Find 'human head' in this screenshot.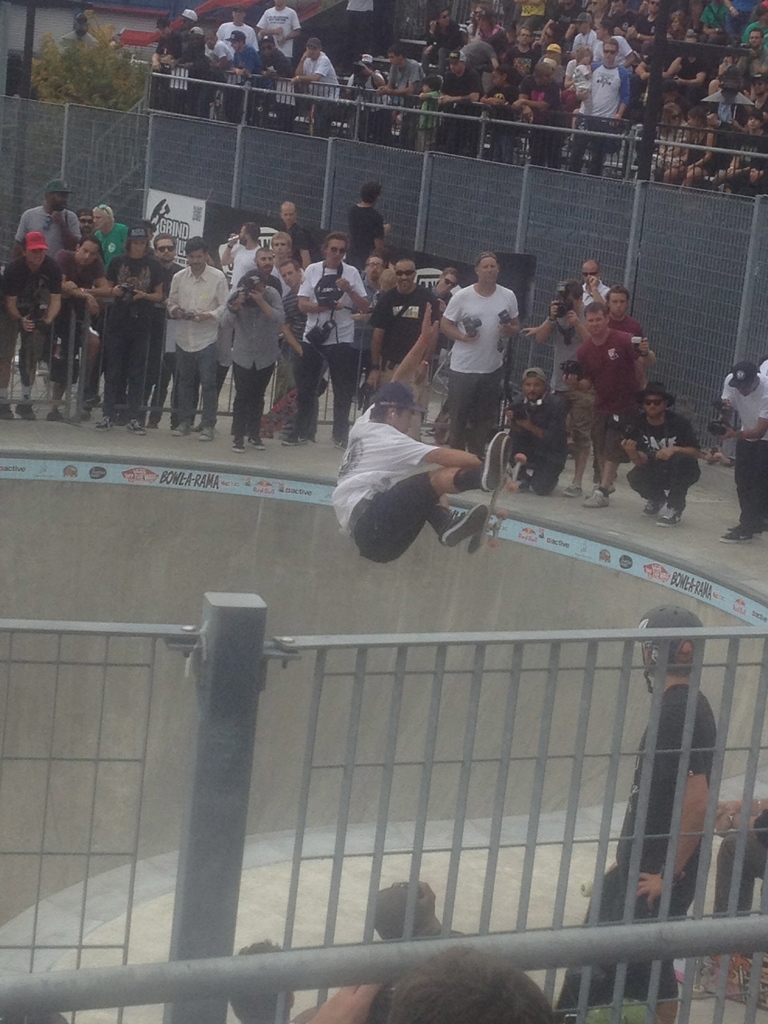
The bounding box for 'human head' is bbox=[320, 228, 350, 267].
